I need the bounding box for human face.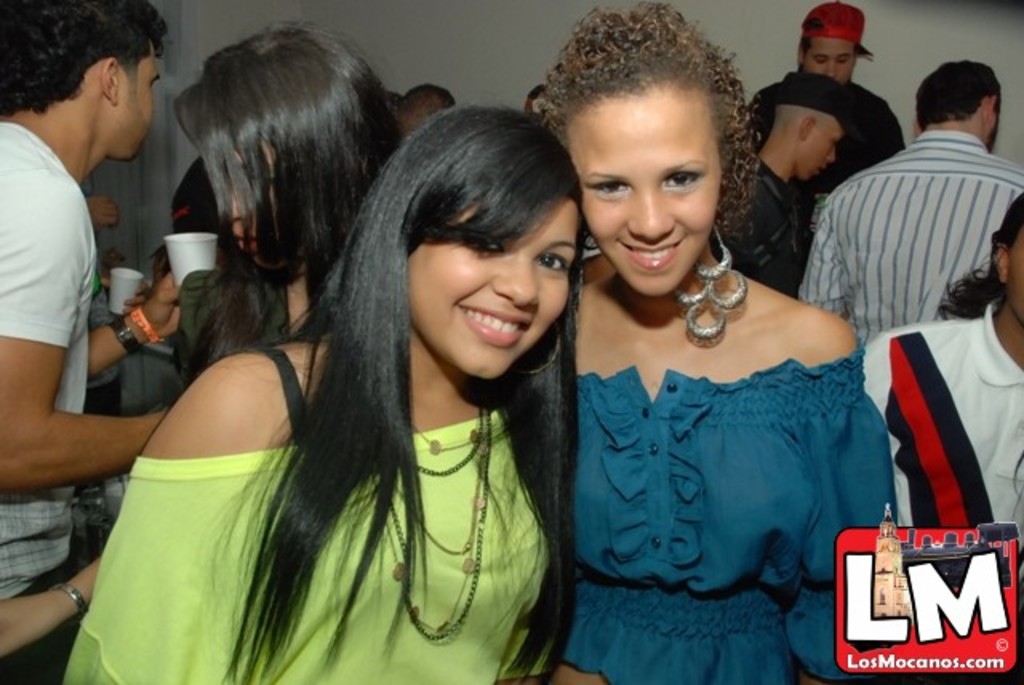
Here it is: {"left": 229, "top": 141, "right": 275, "bottom": 267}.
